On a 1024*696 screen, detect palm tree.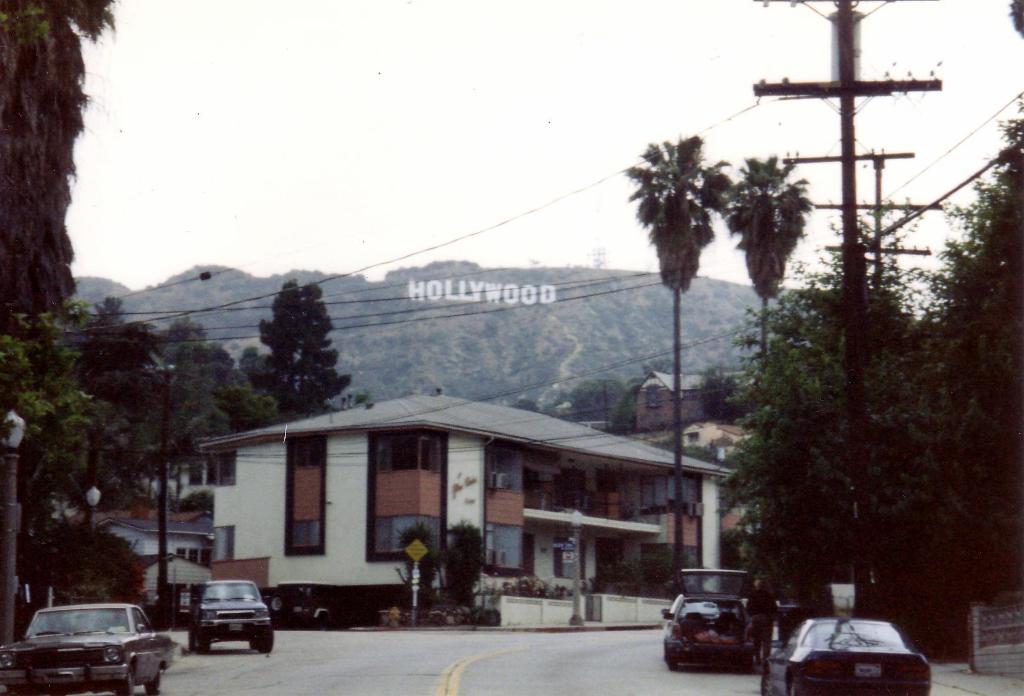
[x1=644, y1=134, x2=728, y2=622].
